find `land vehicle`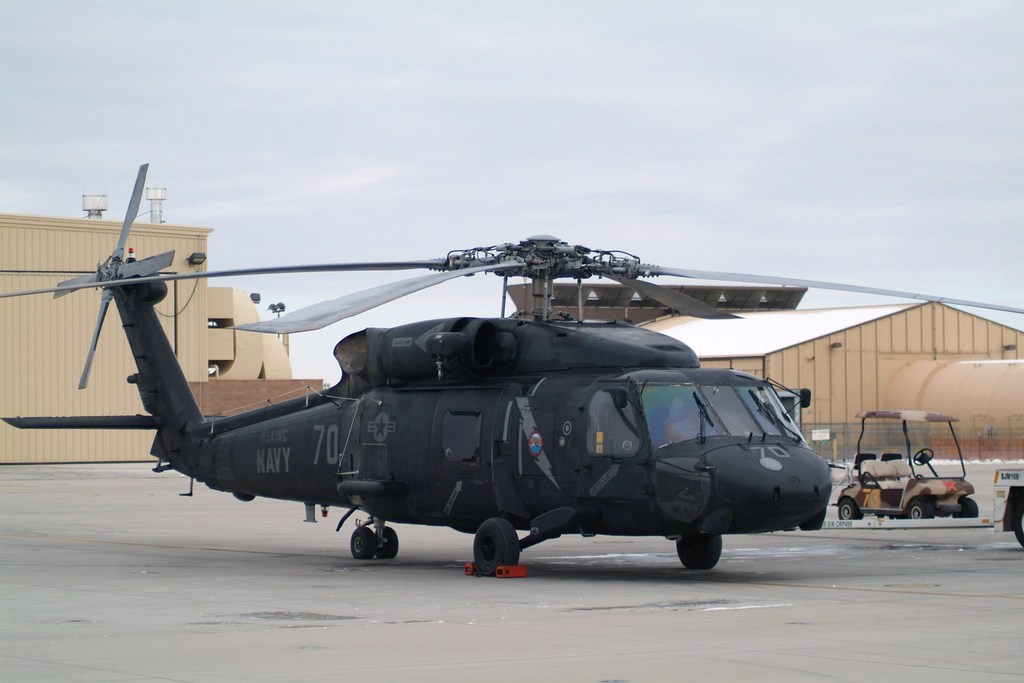
<region>989, 464, 1023, 547</region>
